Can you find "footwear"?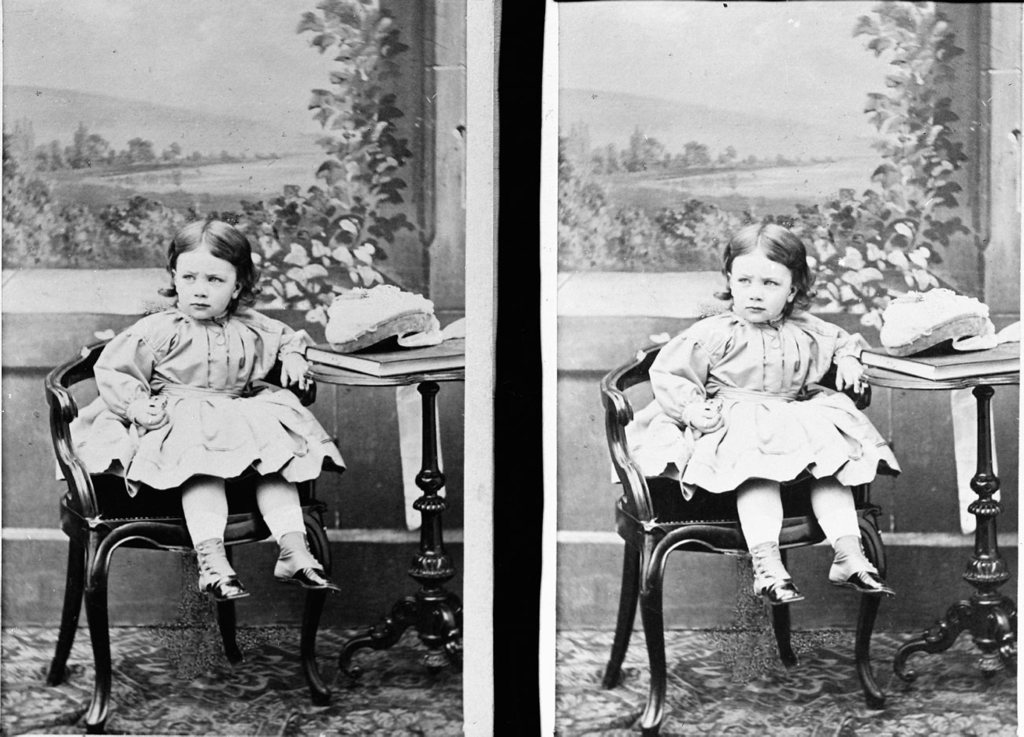
Yes, bounding box: region(196, 539, 247, 602).
